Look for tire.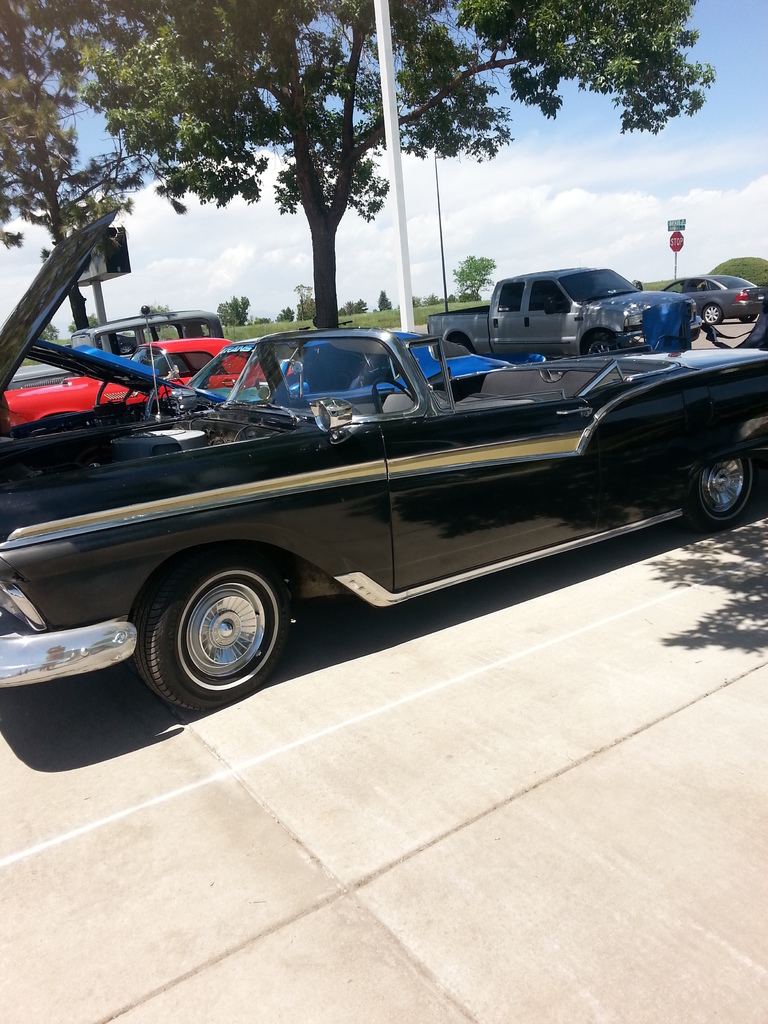
Found: (127,543,300,712).
